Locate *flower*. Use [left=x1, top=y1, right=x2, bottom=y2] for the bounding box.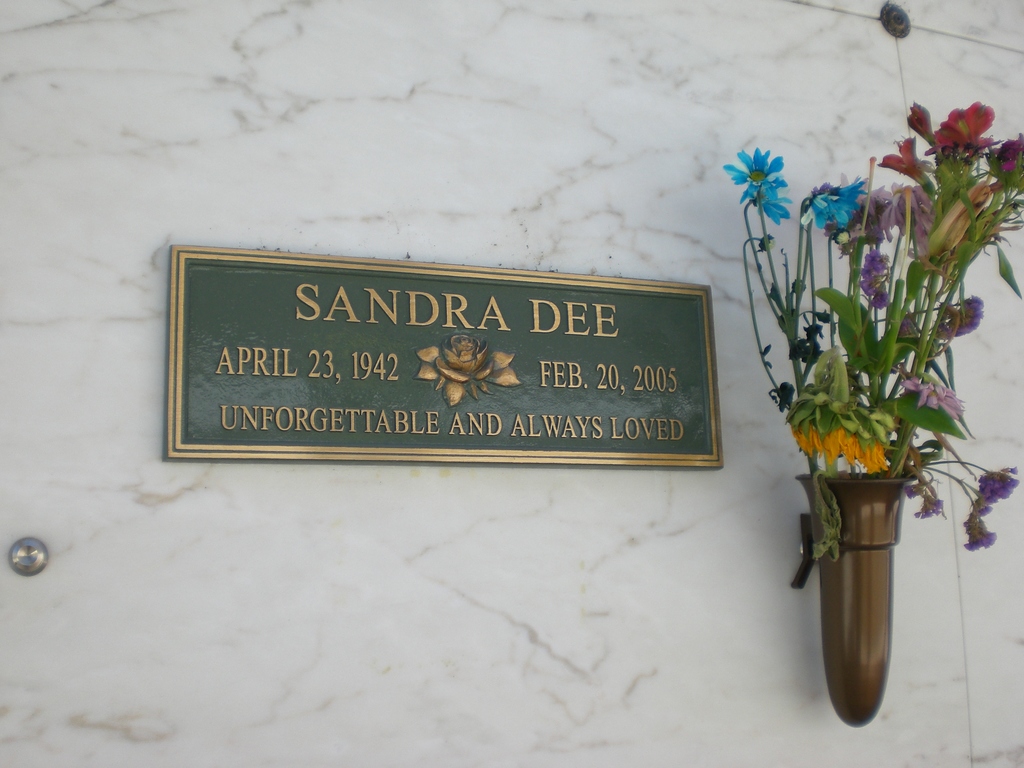
[left=721, top=145, right=790, bottom=211].
